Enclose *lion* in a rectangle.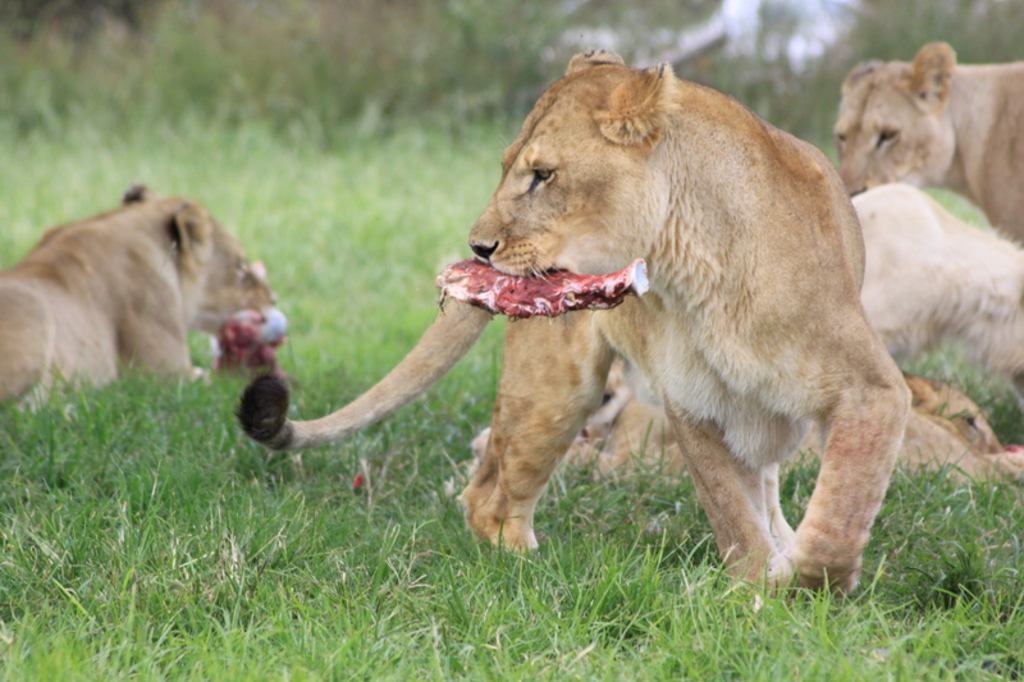
[x1=467, y1=46, x2=919, y2=599].
